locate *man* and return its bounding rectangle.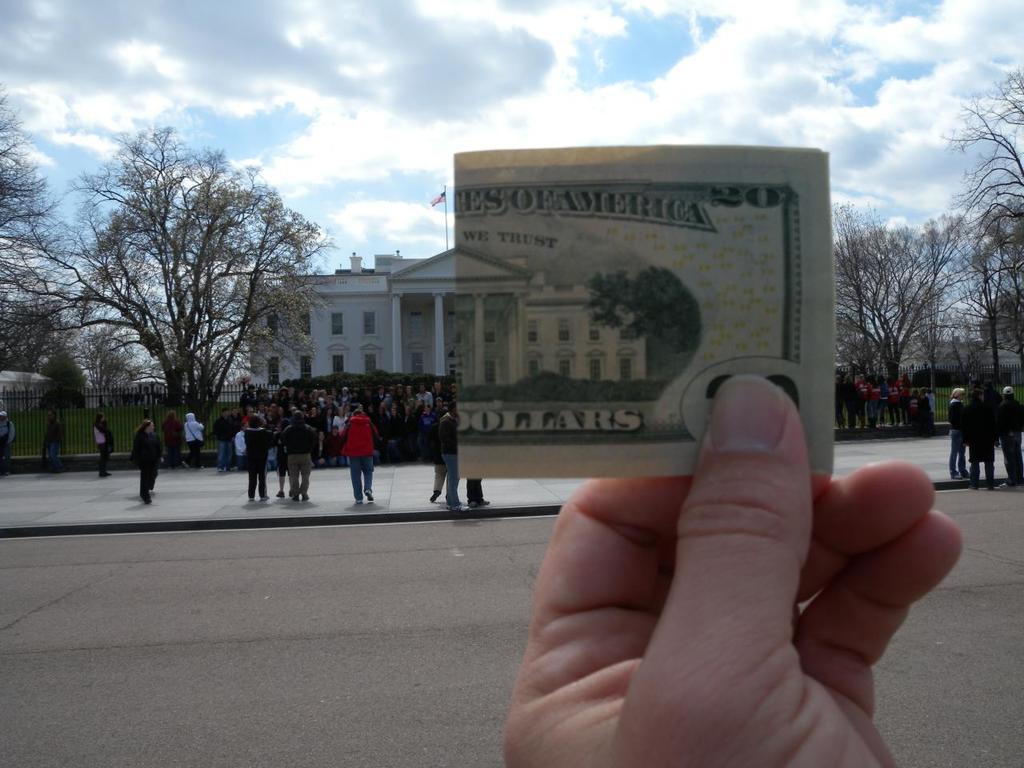
(0,410,16,474).
